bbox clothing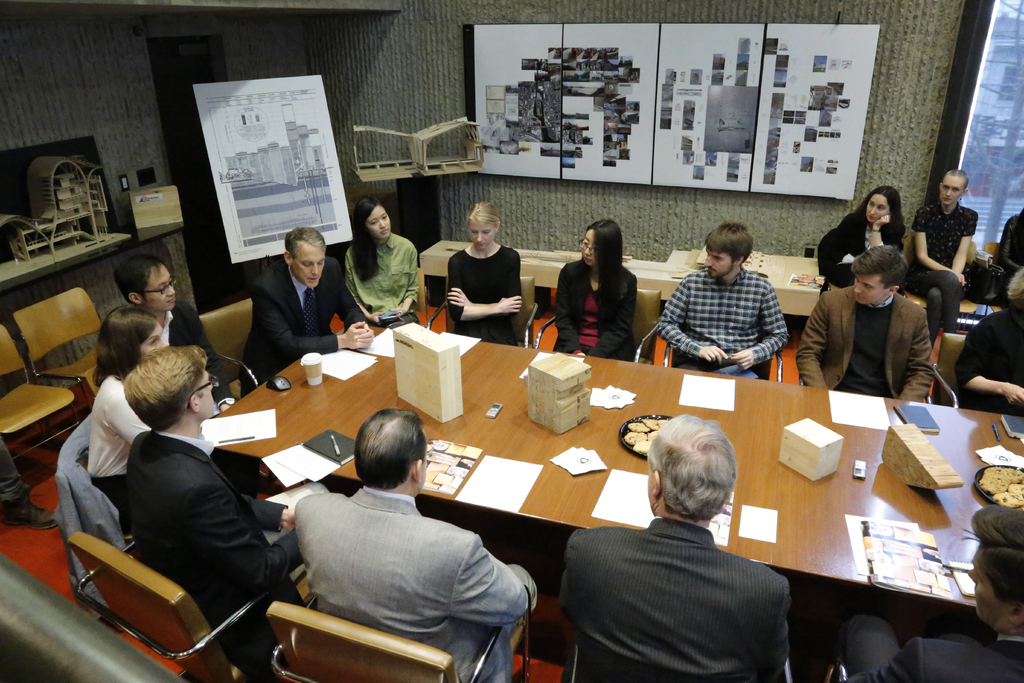
crop(127, 427, 302, 682)
